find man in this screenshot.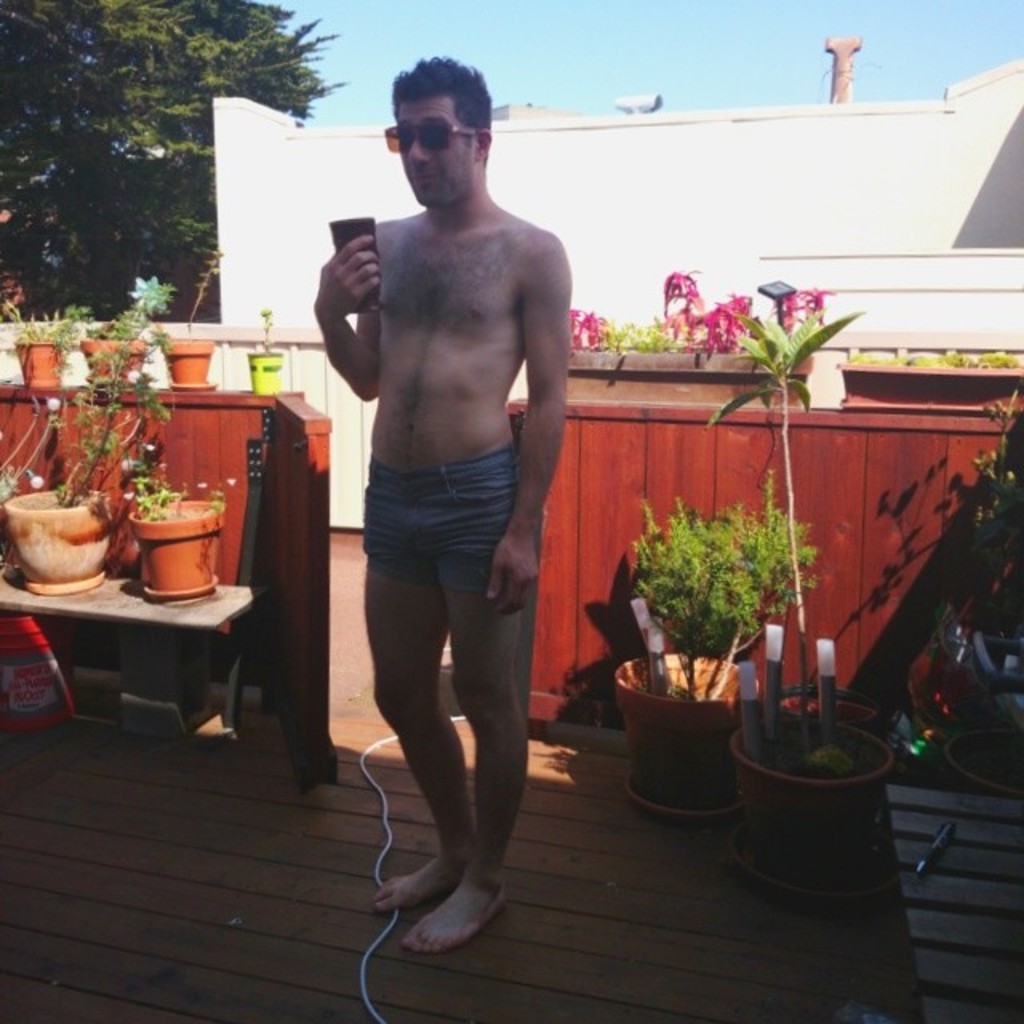
The bounding box for man is [301, 67, 598, 942].
